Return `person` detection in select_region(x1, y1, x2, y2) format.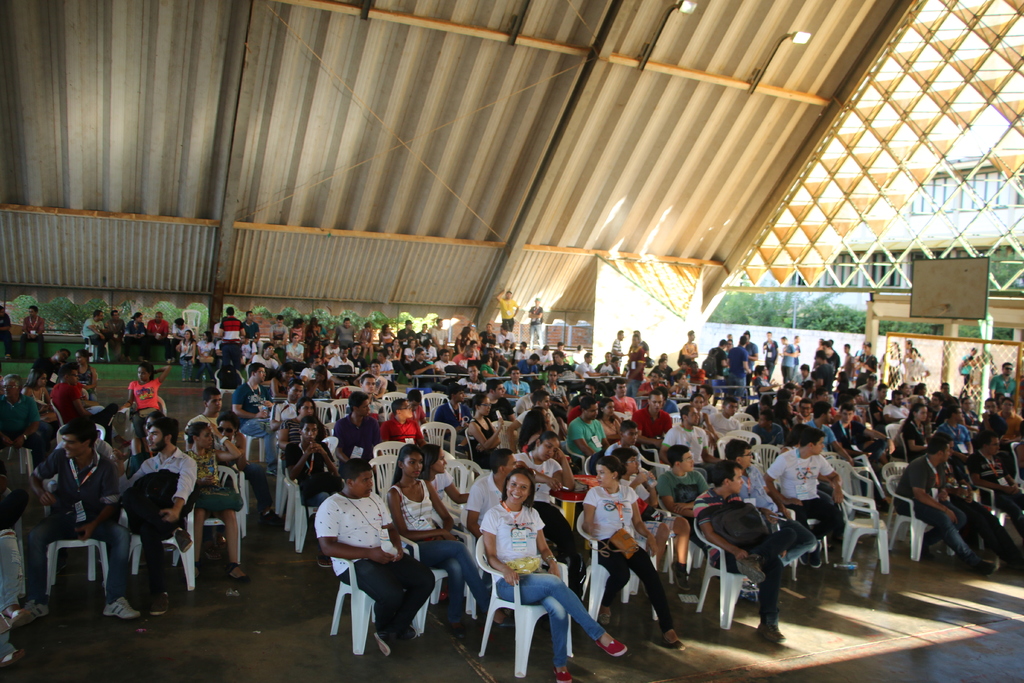
select_region(681, 324, 703, 364).
